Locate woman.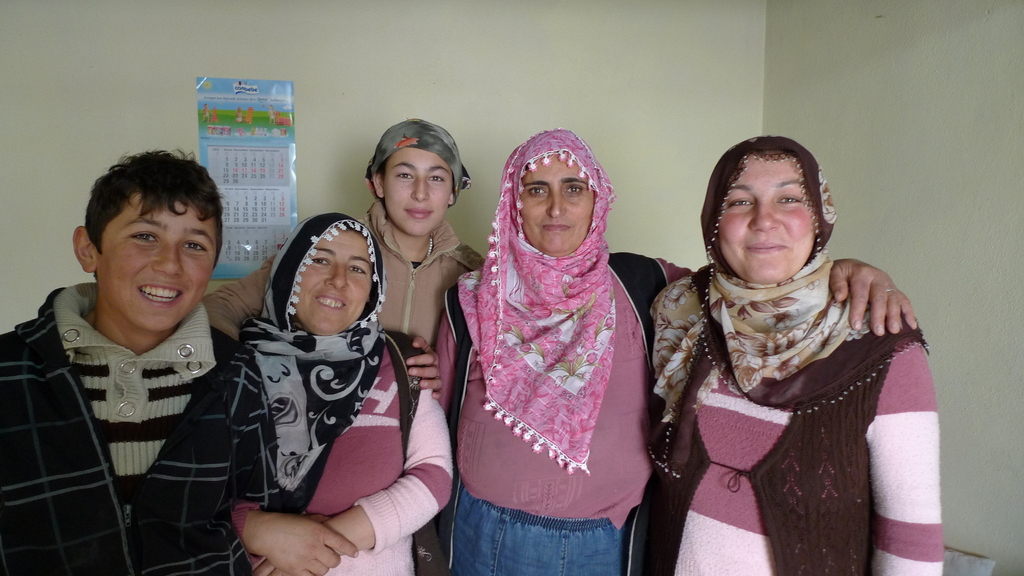
Bounding box: [x1=428, y1=126, x2=918, y2=575].
